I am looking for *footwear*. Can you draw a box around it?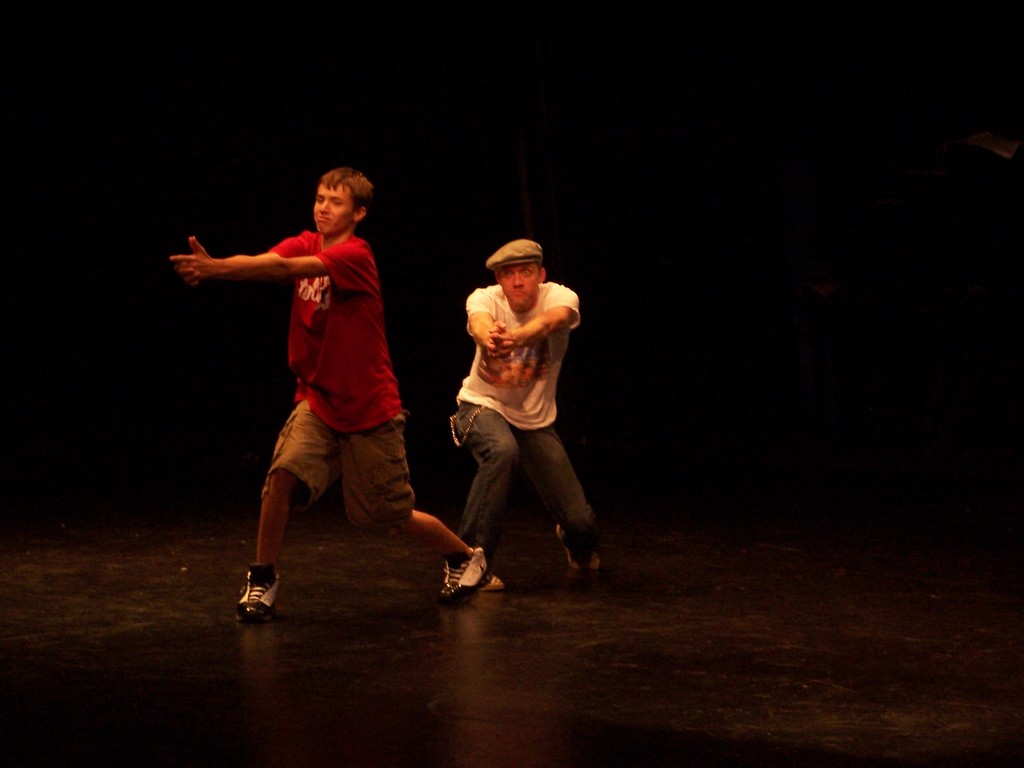
Sure, the bounding box is x1=214, y1=564, x2=282, y2=628.
